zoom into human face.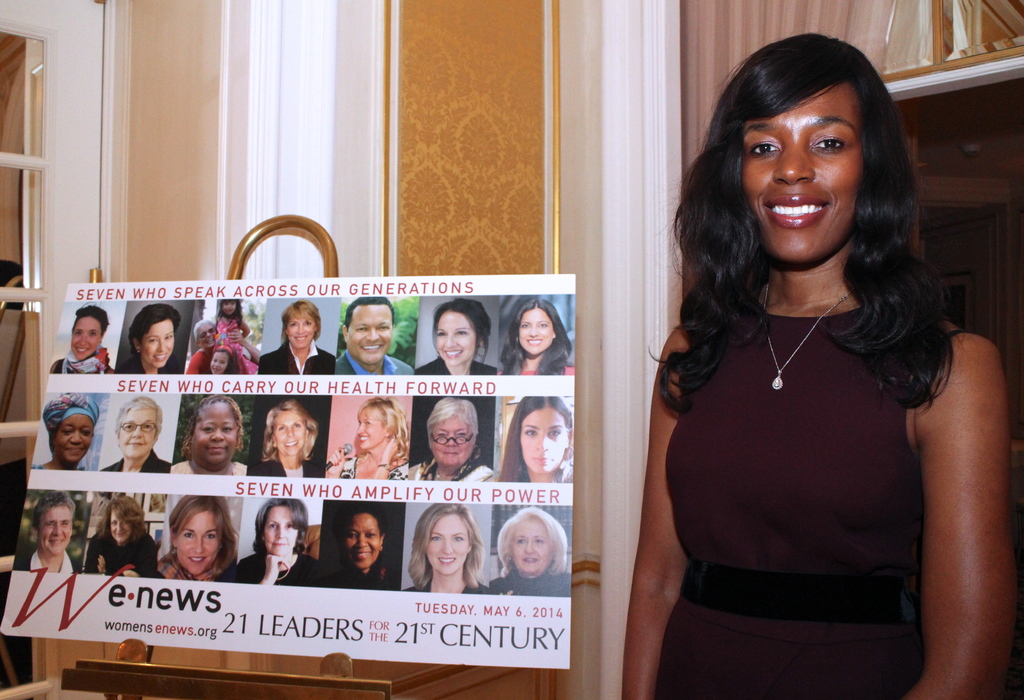
Zoom target: select_region(429, 516, 465, 572).
